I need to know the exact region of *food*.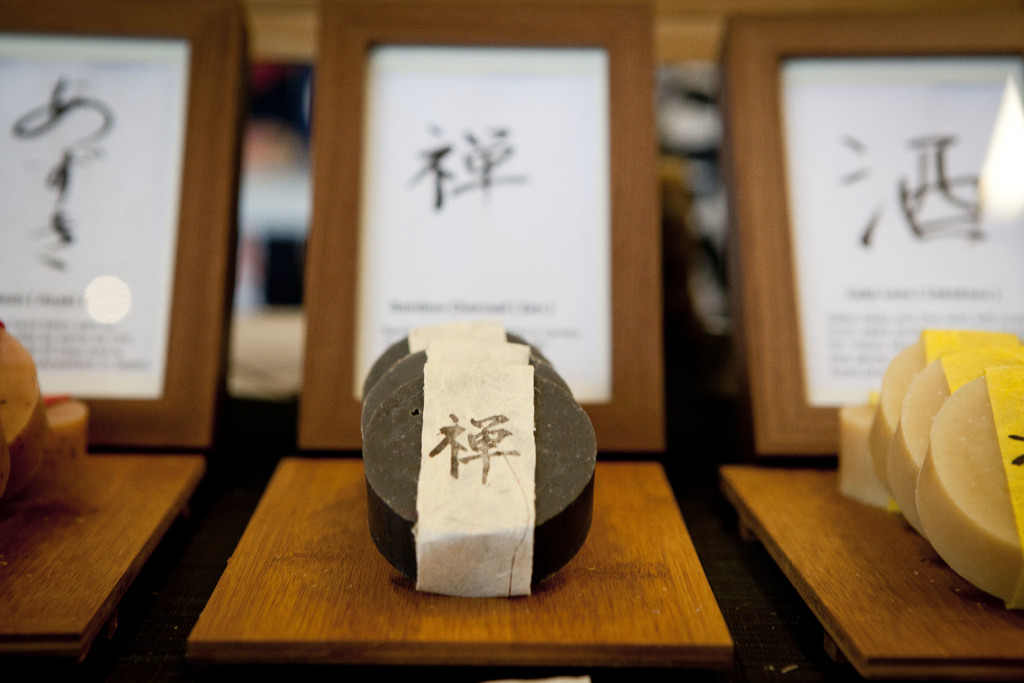
Region: left=0, top=317, right=47, bottom=498.
